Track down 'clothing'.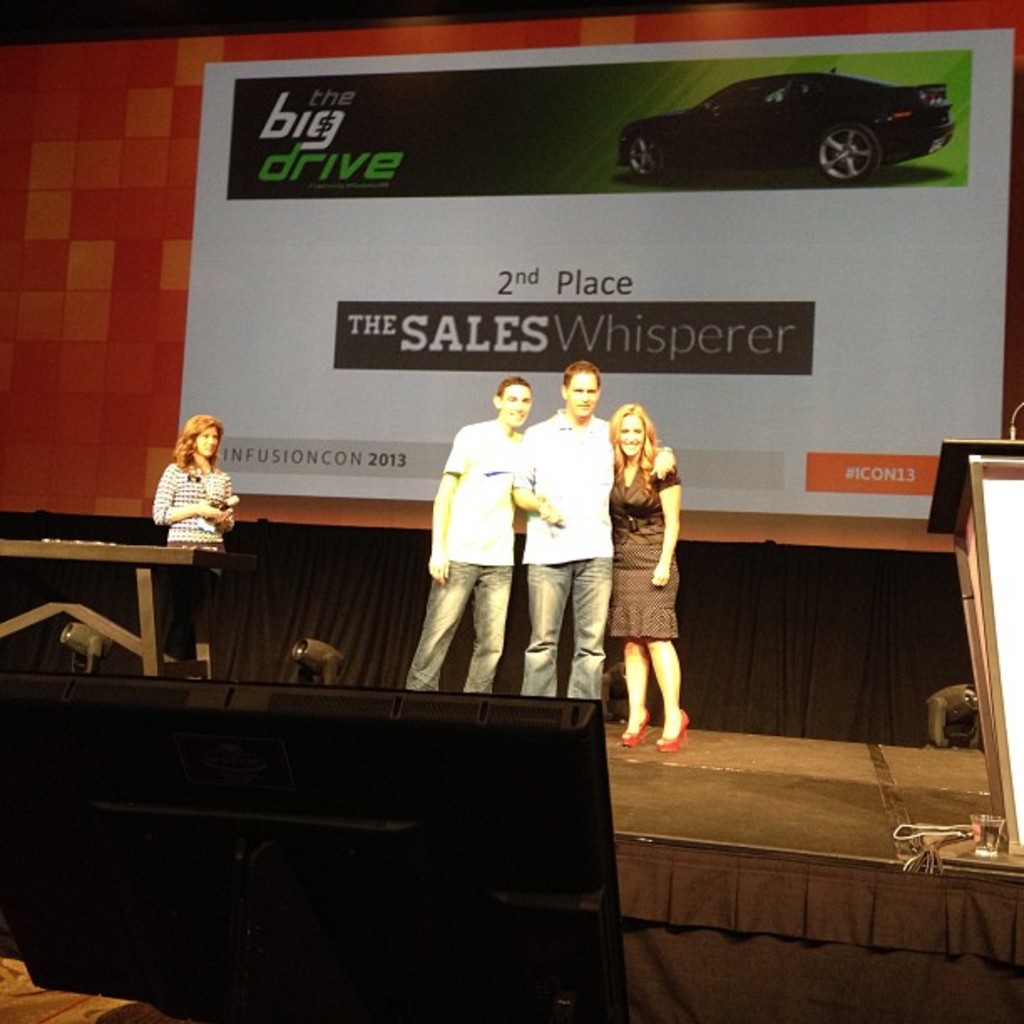
Tracked to box=[146, 453, 233, 656].
